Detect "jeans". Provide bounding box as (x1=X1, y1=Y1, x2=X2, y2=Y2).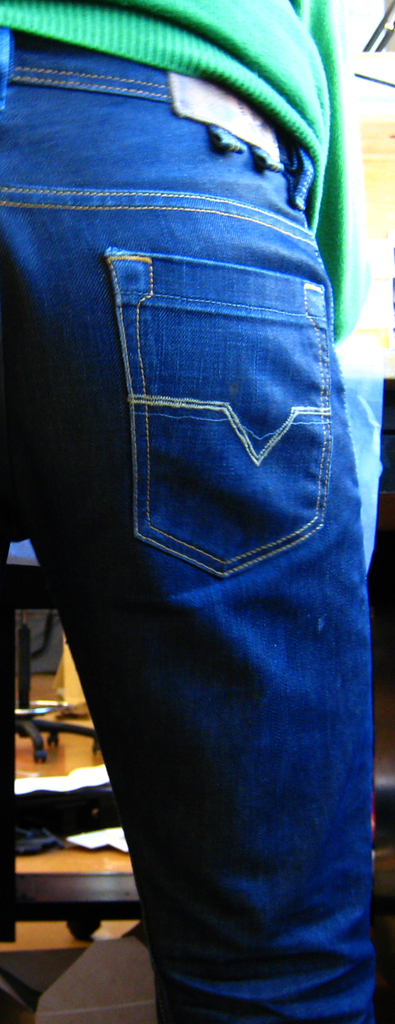
(x1=0, y1=28, x2=382, y2=1023).
